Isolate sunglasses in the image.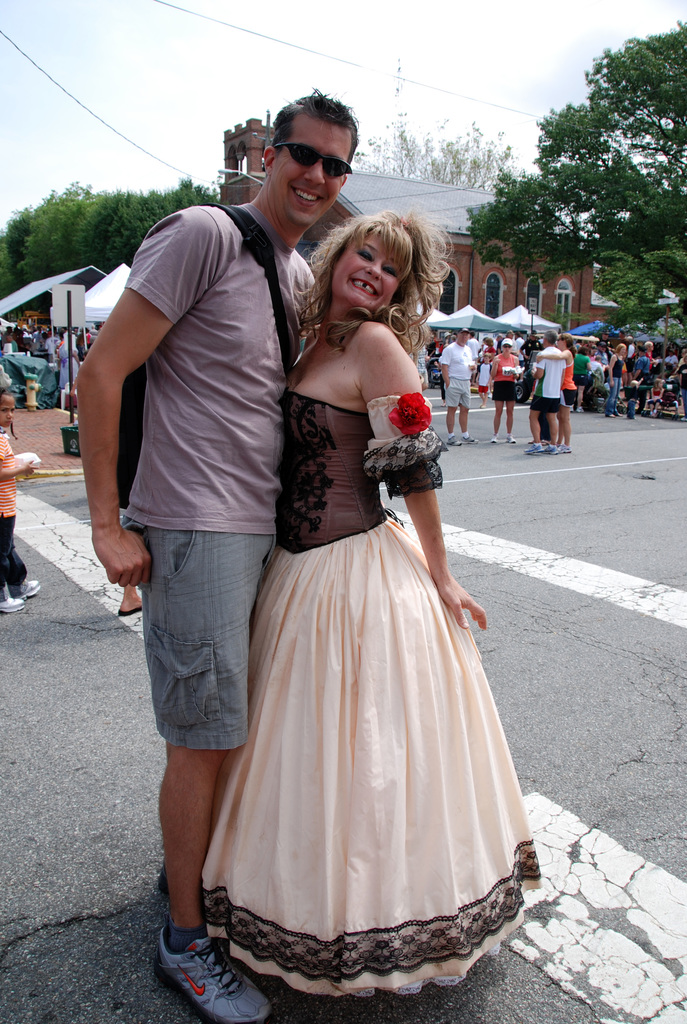
Isolated region: [272,141,351,176].
